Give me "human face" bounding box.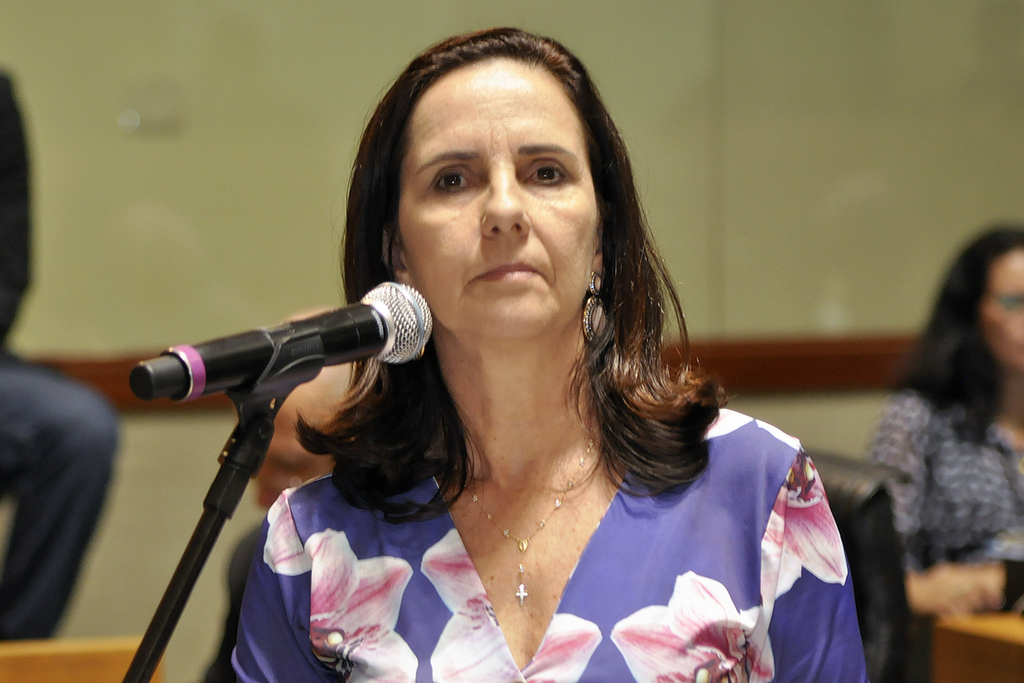
x1=982, y1=245, x2=1023, y2=364.
